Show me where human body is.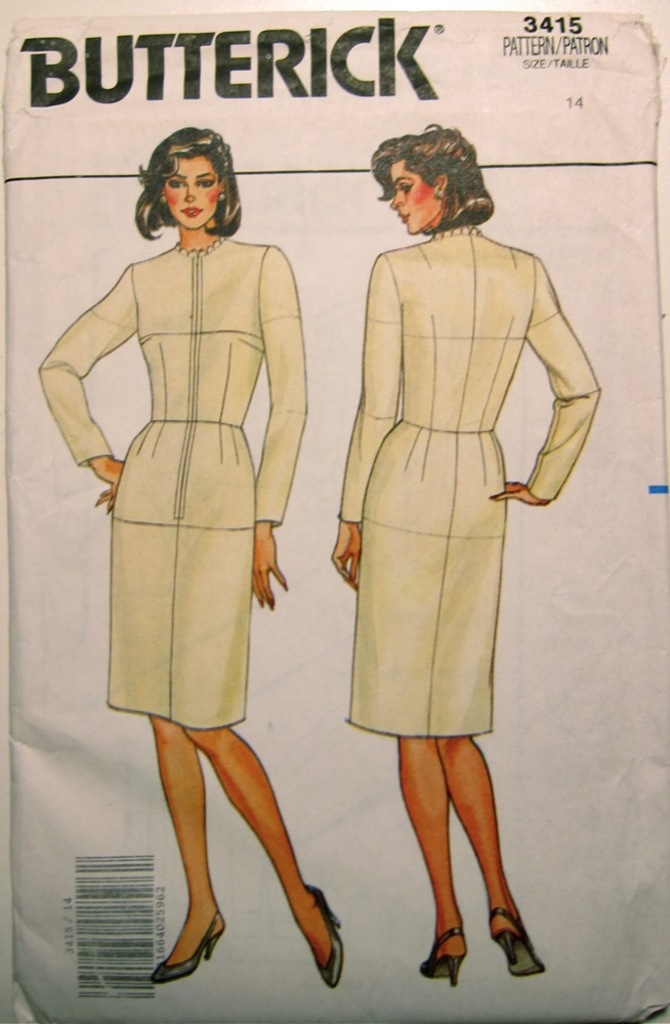
human body is at bbox(323, 126, 612, 983).
